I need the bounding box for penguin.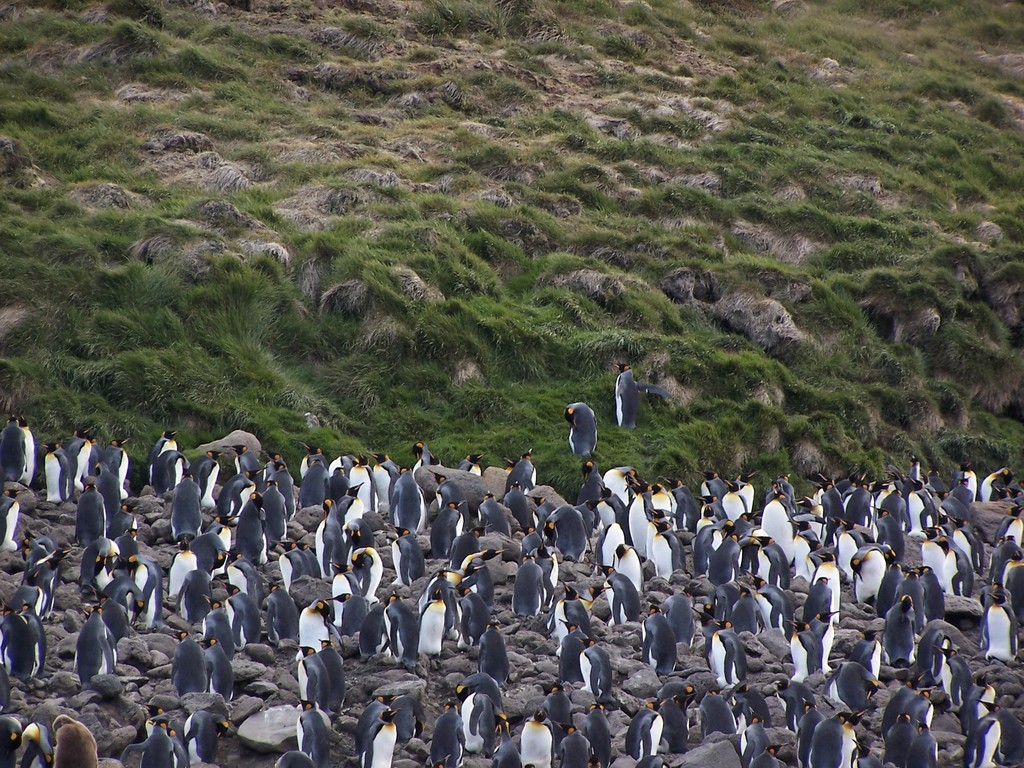
Here it is: box=[124, 553, 163, 634].
